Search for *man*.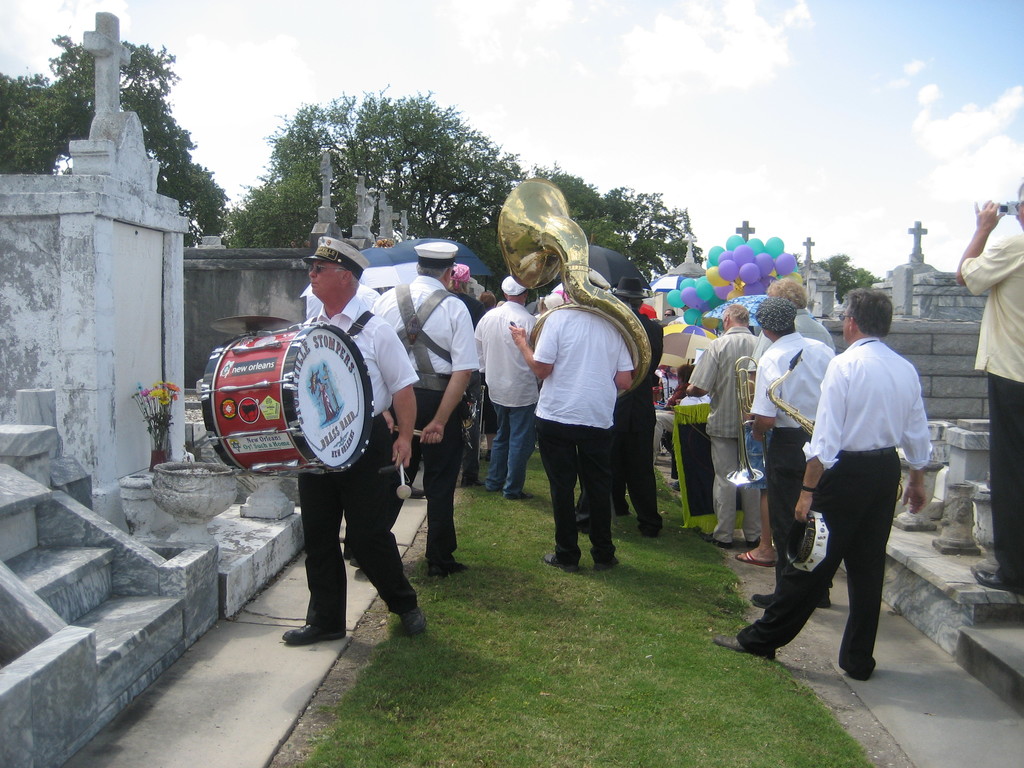
Found at left=277, top=235, right=428, bottom=643.
